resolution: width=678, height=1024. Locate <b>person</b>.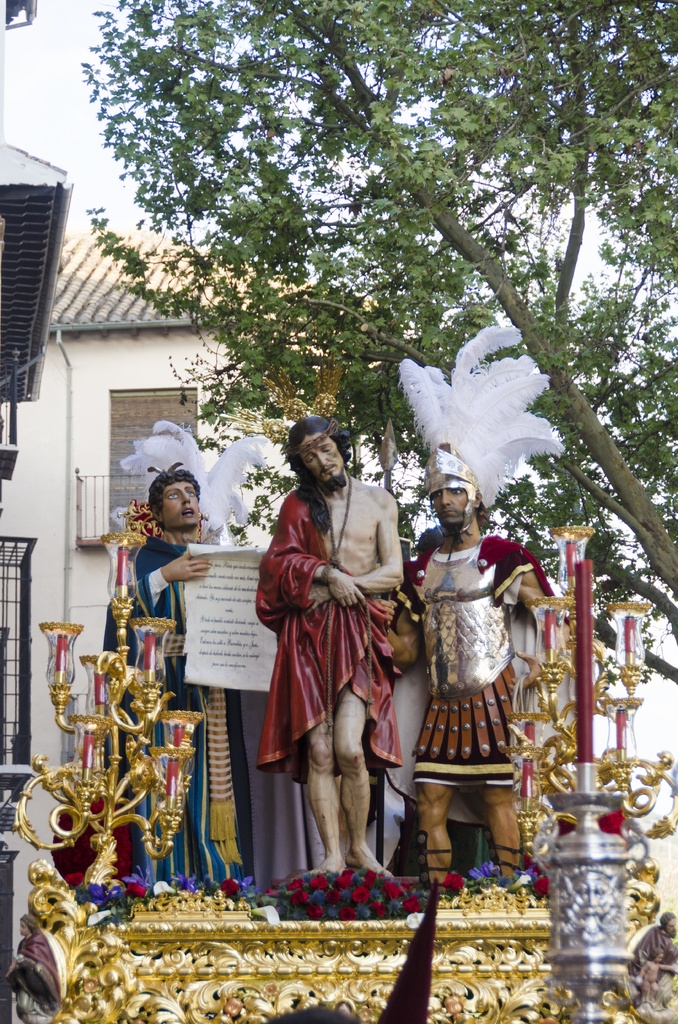
{"x1": 377, "y1": 433, "x2": 573, "y2": 881}.
